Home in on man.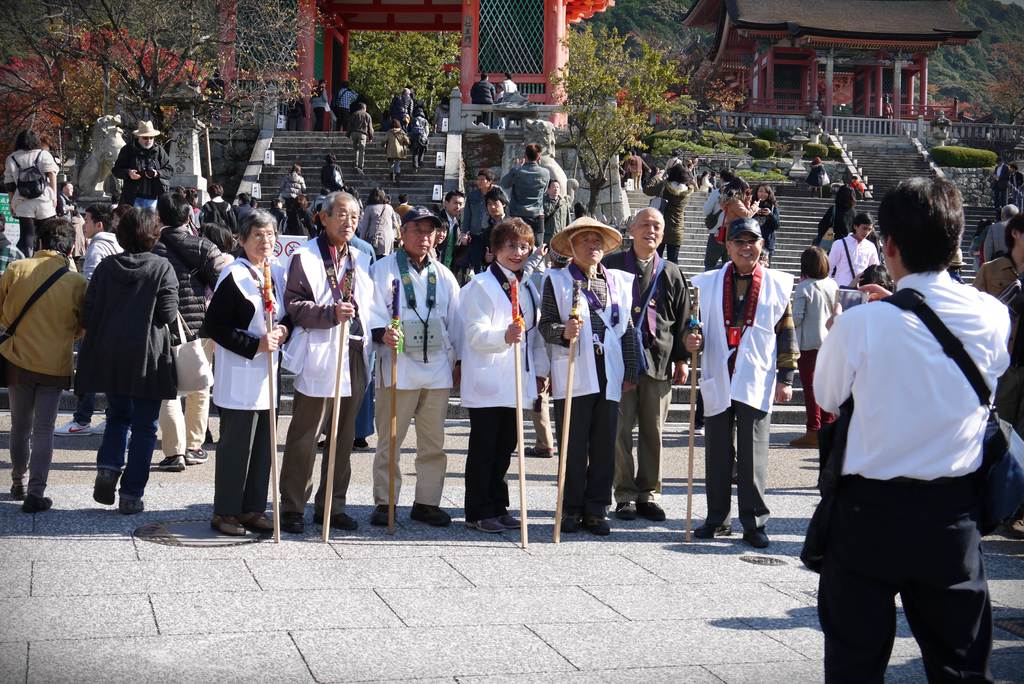
Homed in at <region>201, 181, 237, 232</region>.
